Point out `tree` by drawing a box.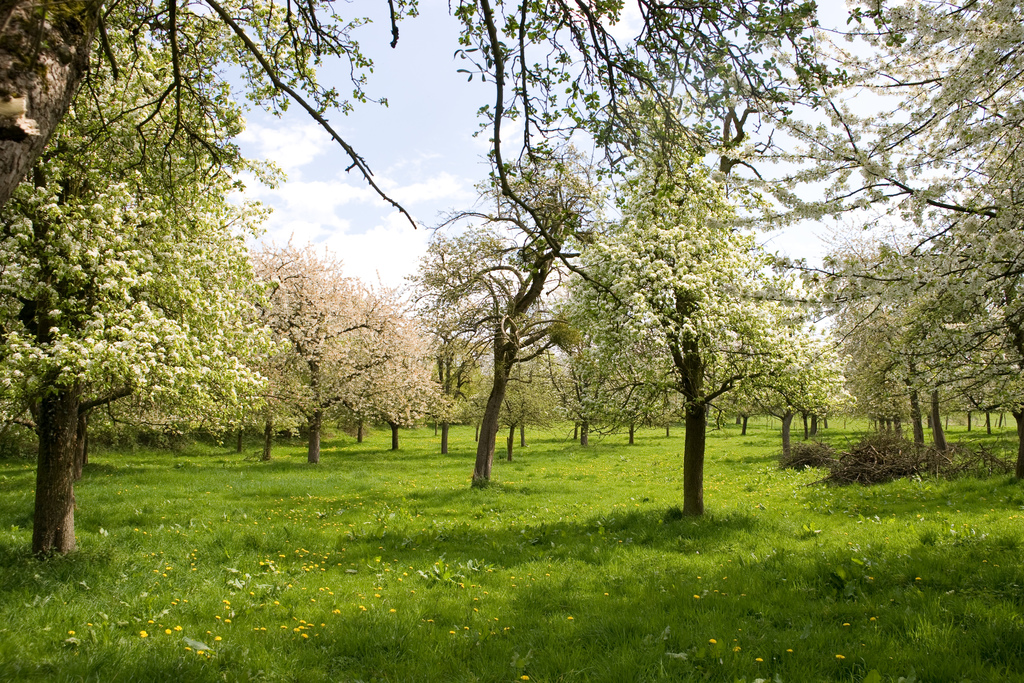
box(0, 14, 278, 563).
